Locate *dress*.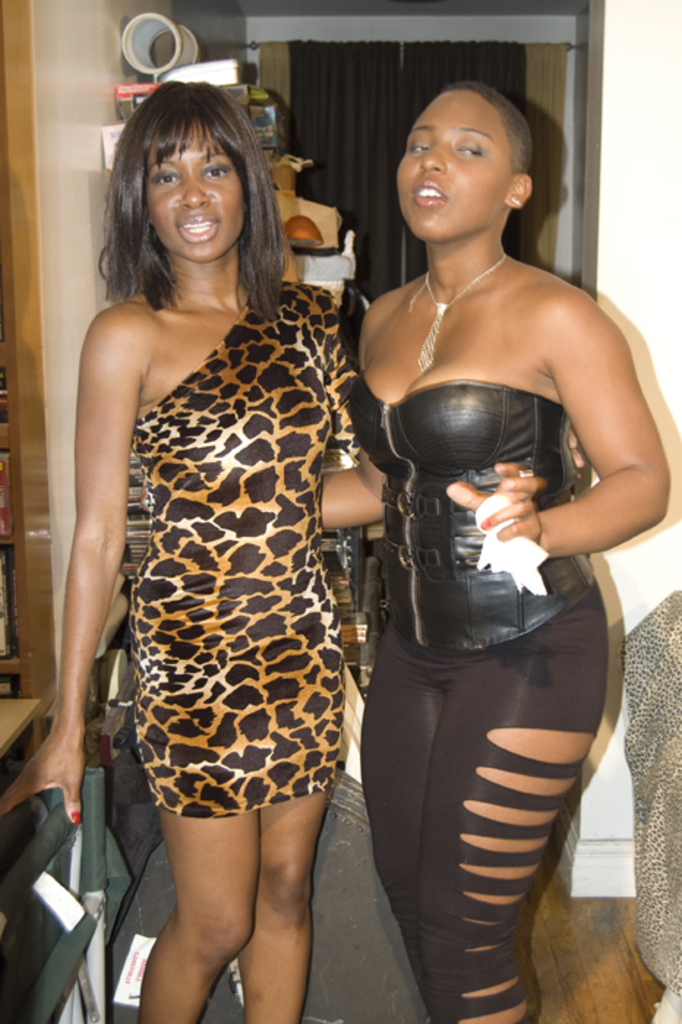
Bounding box: <region>121, 285, 350, 819</region>.
